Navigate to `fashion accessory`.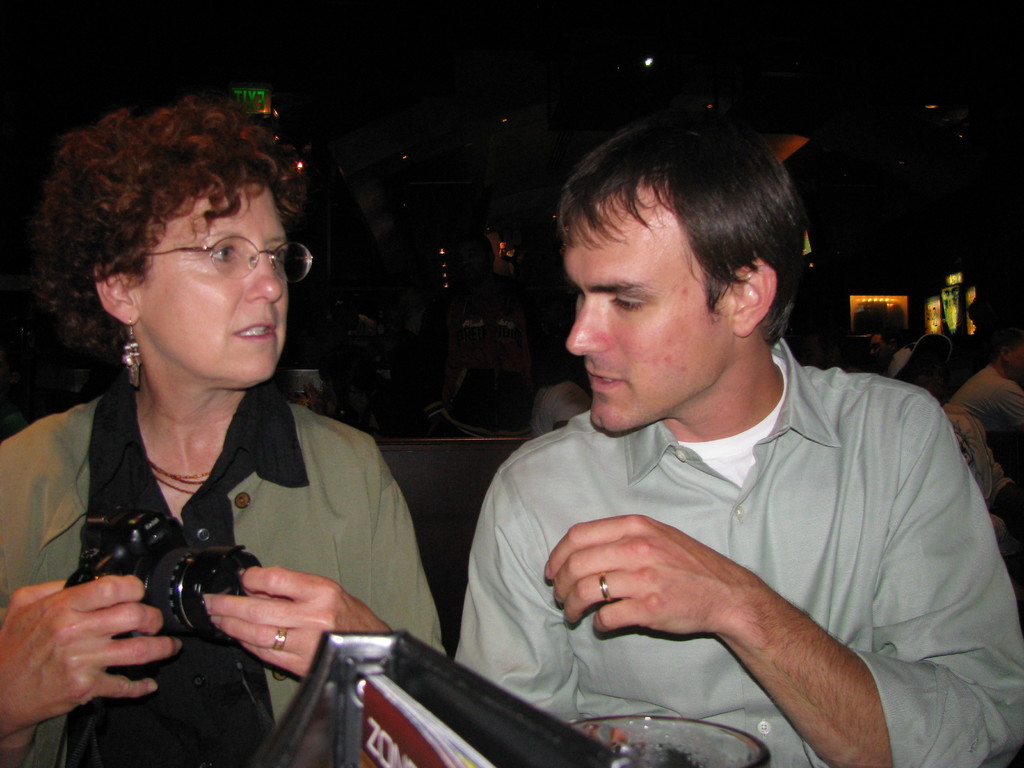
Navigation target: x1=595 y1=570 x2=615 y2=604.
